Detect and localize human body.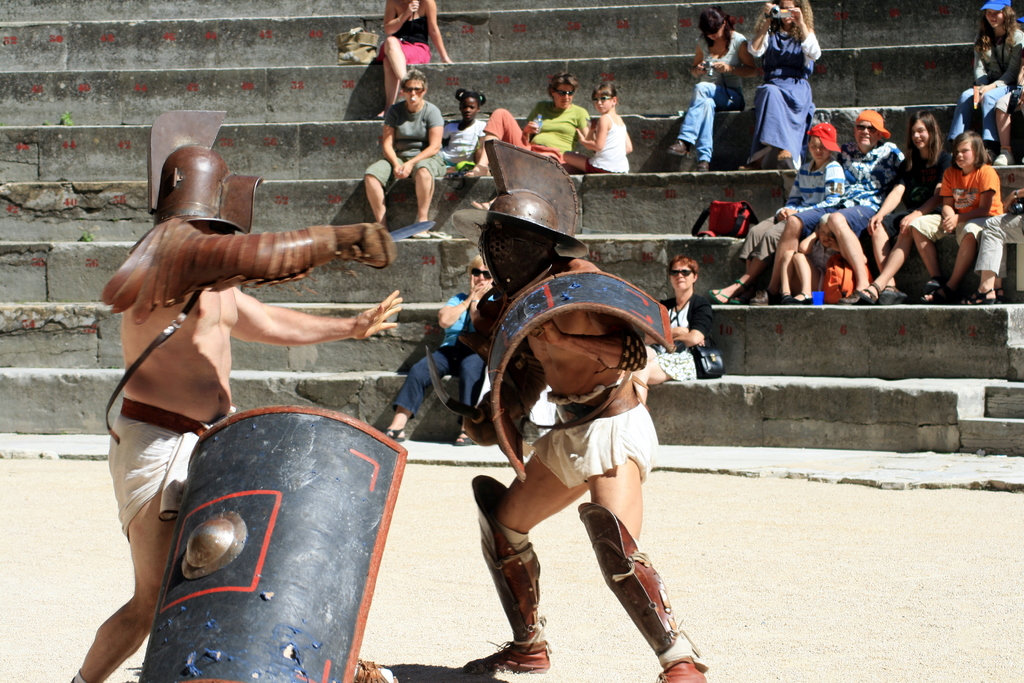
Localized at (948, 0, 1023, 165).
